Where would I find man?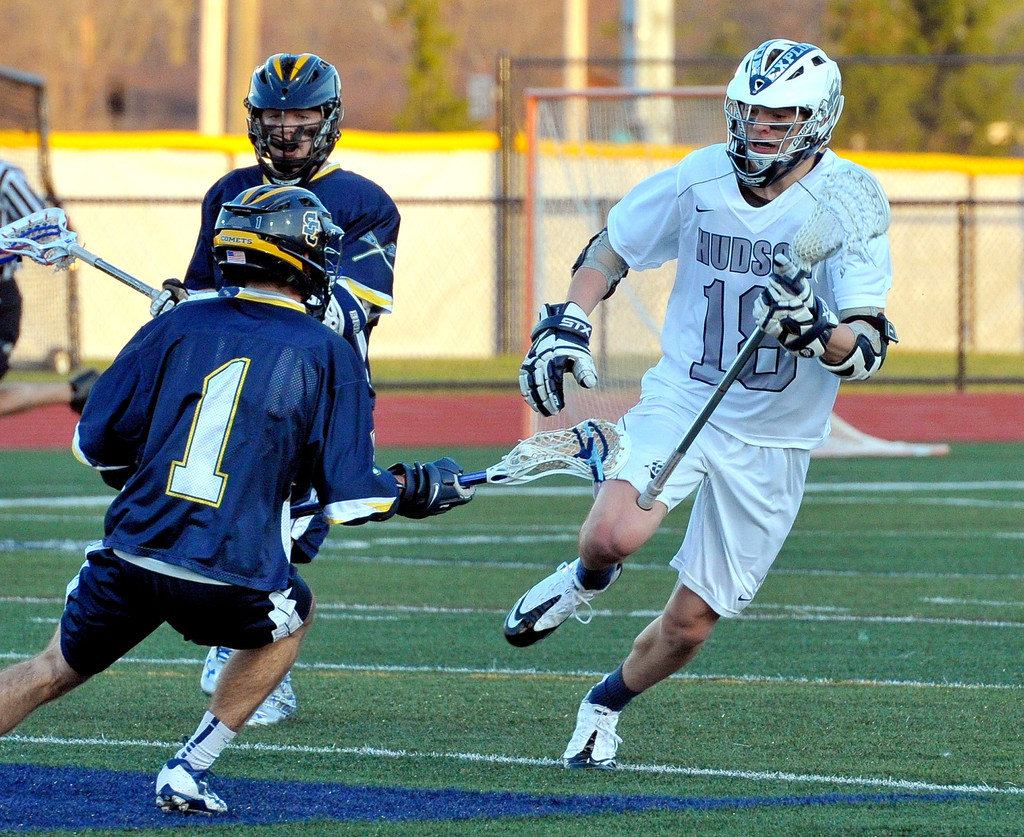
At x1=0 y1=172 x2=493 y2=824.
